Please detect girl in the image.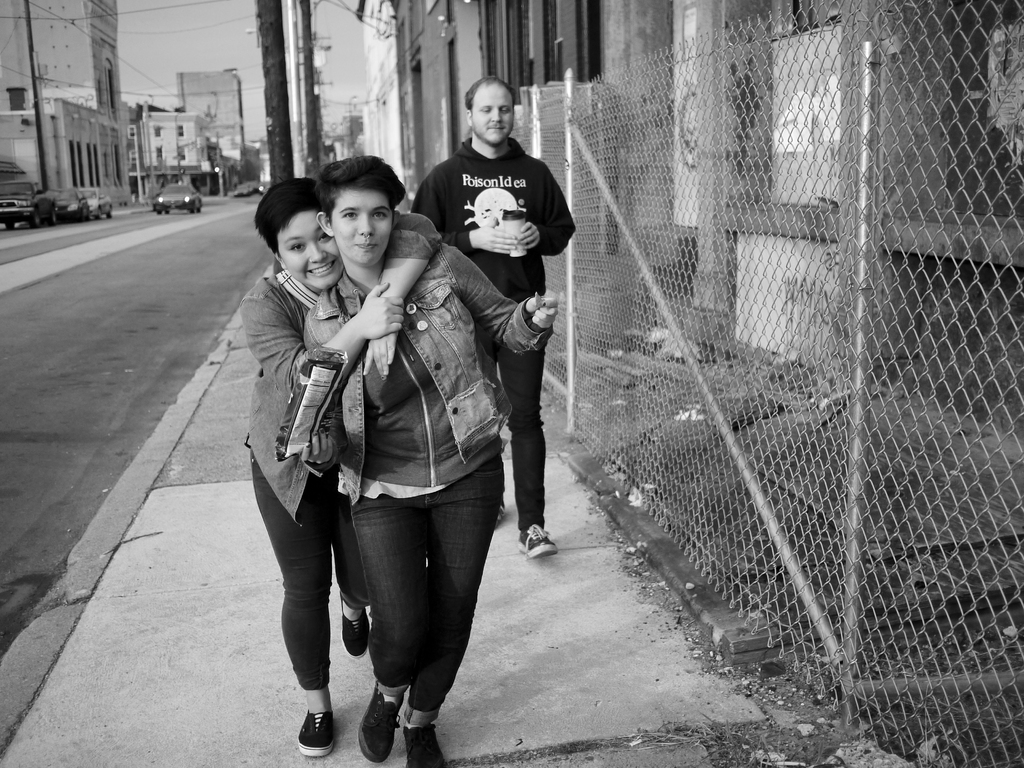
308/152/562/767.
